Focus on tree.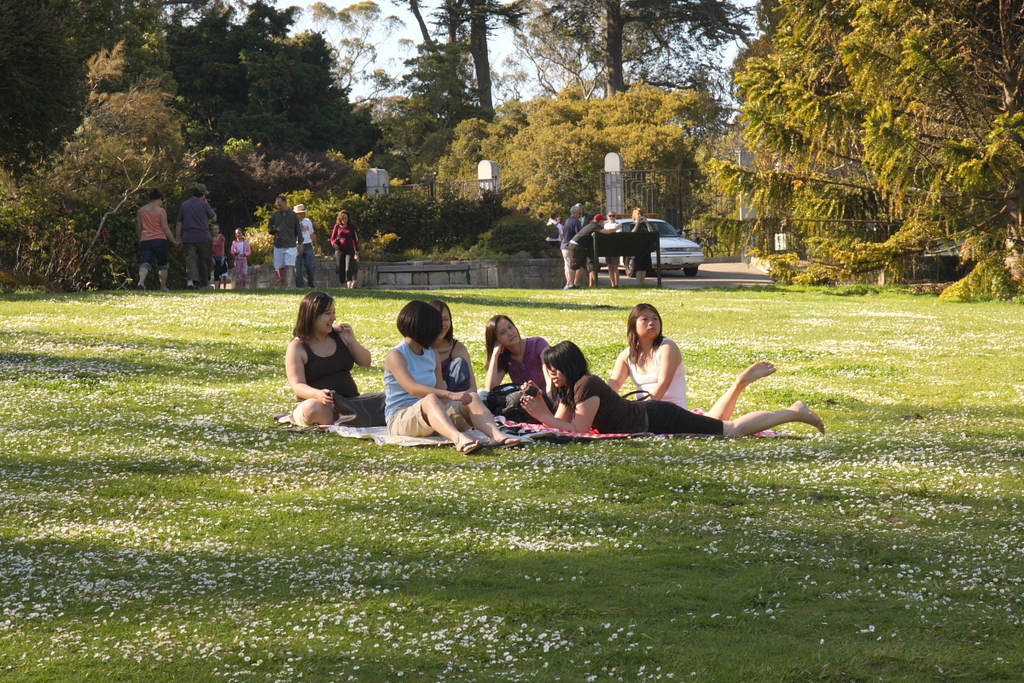
Focused at rect(689, 18, 1014, 283).
